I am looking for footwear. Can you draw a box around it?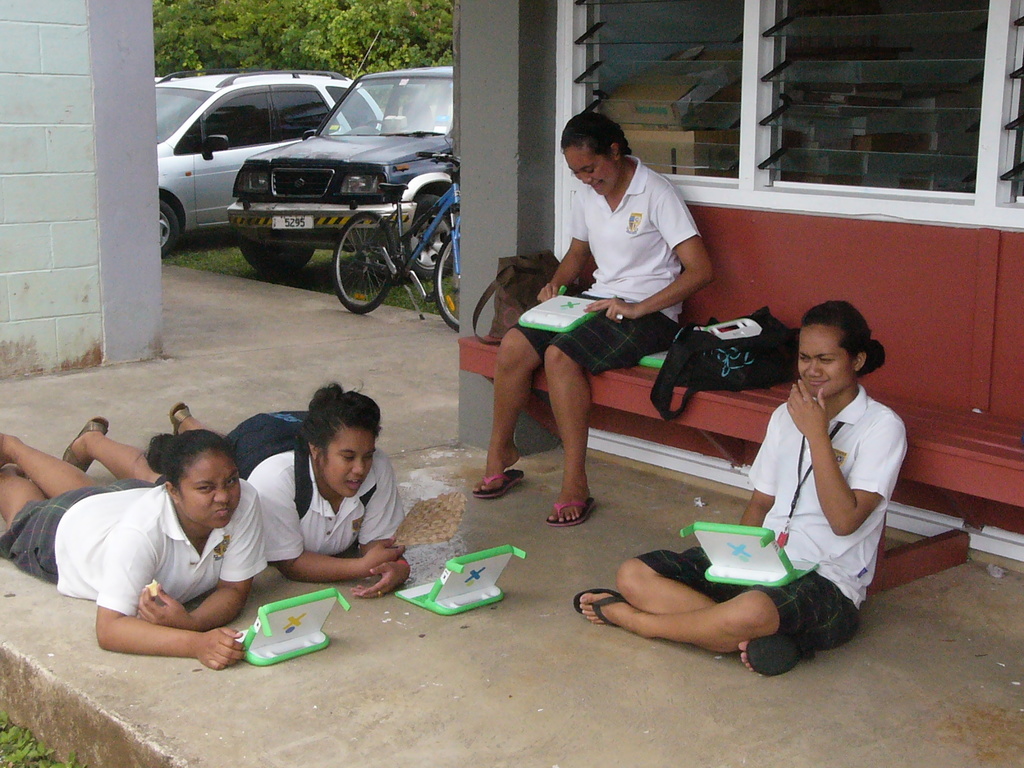
Sure, the bounding box is <region>572, 580, 637, 627</region>.
